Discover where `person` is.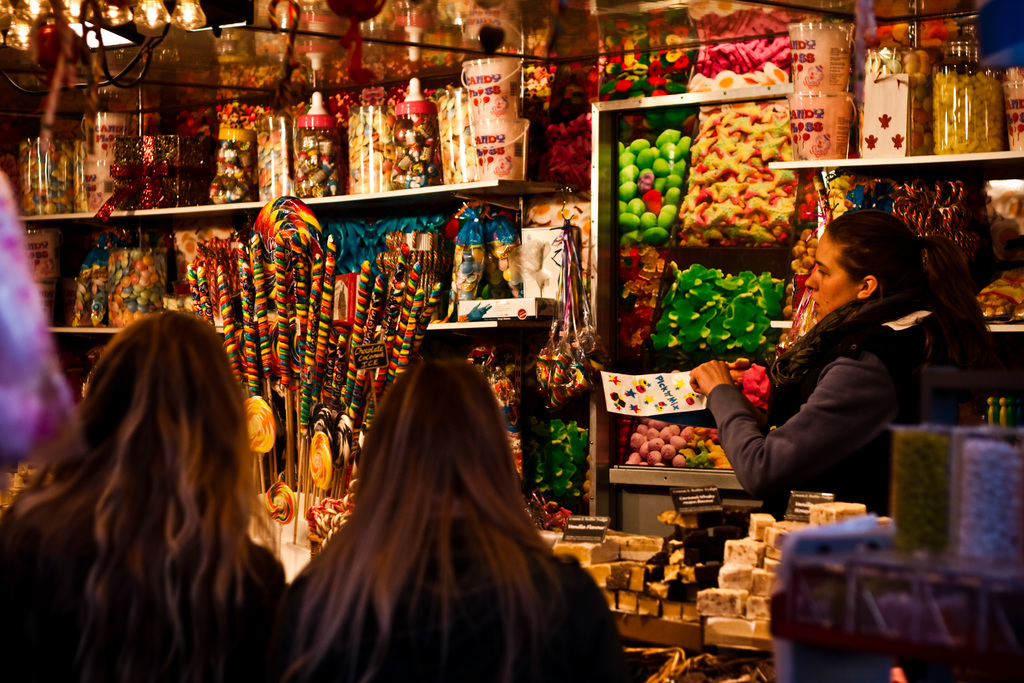
Discovered at (281, 345, 644, 682).
